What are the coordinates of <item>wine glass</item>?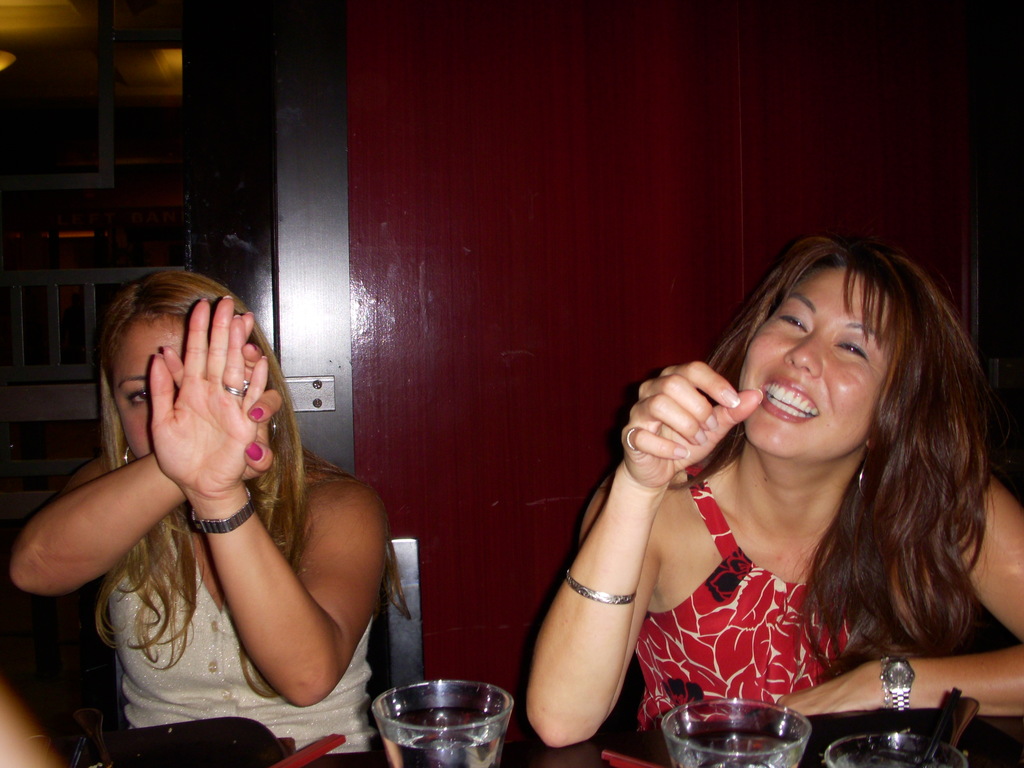
Rect(826, 735, 964, 767).
